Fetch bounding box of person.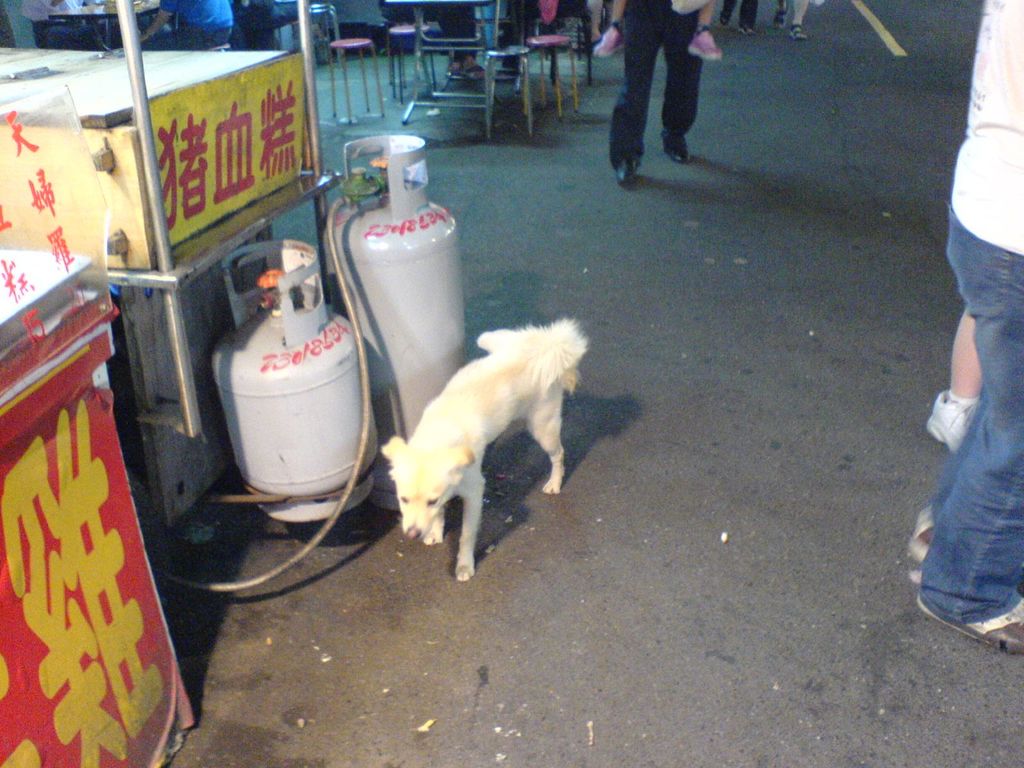
Bbox: 497/0/588/73.
